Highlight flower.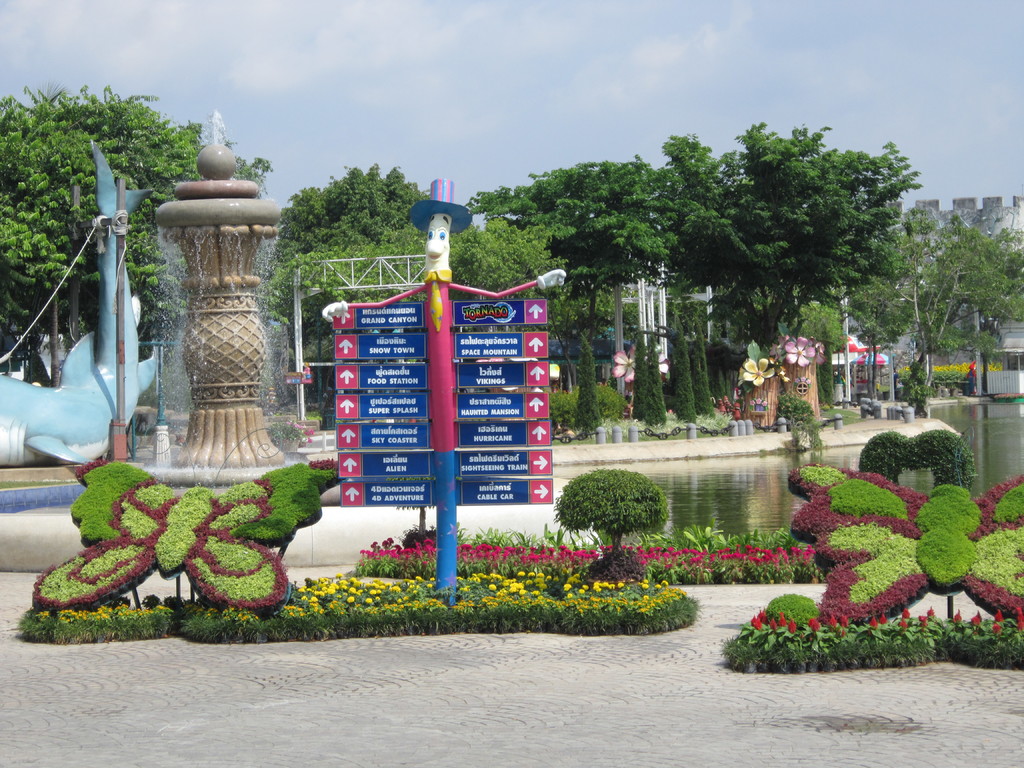
Highlighted region: bbox=[878, 614, 886, 625].
